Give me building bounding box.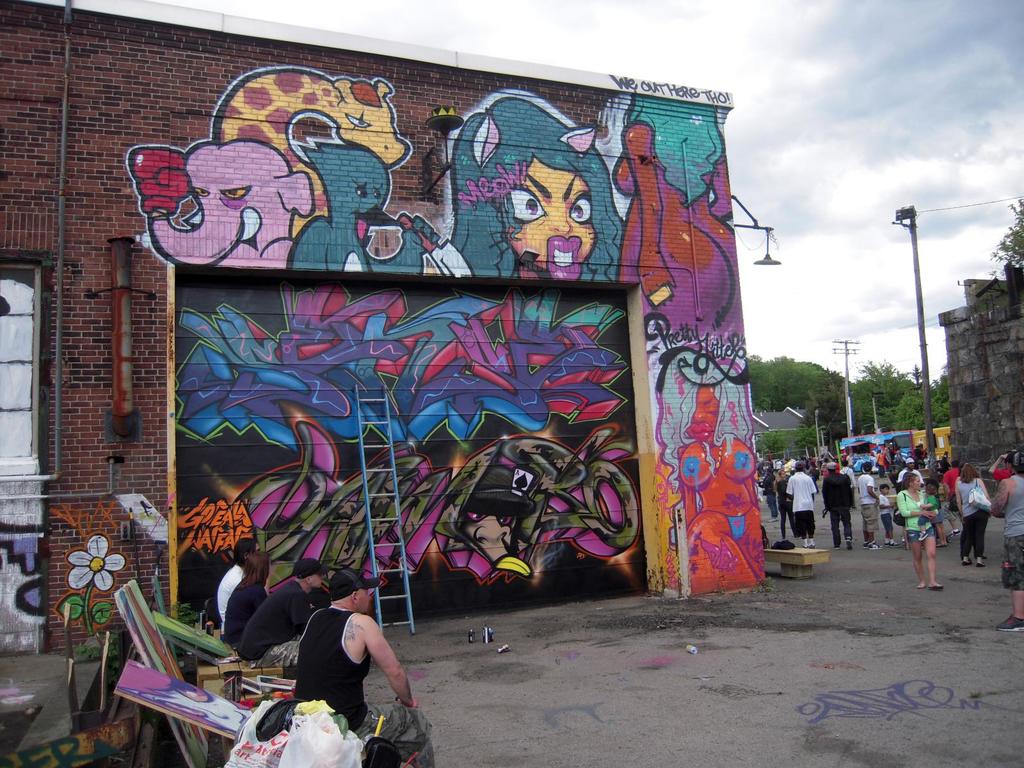
<region>751, 401, 806, 447</region>.
